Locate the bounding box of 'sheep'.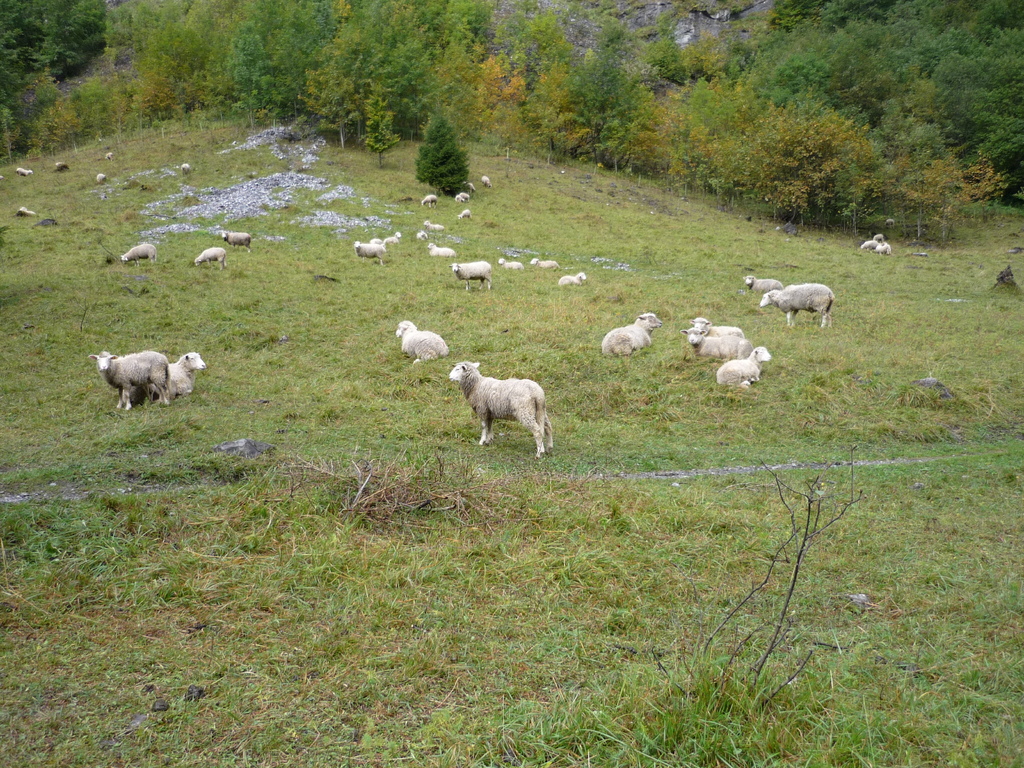
Bounding box: [454,205,474,219].
